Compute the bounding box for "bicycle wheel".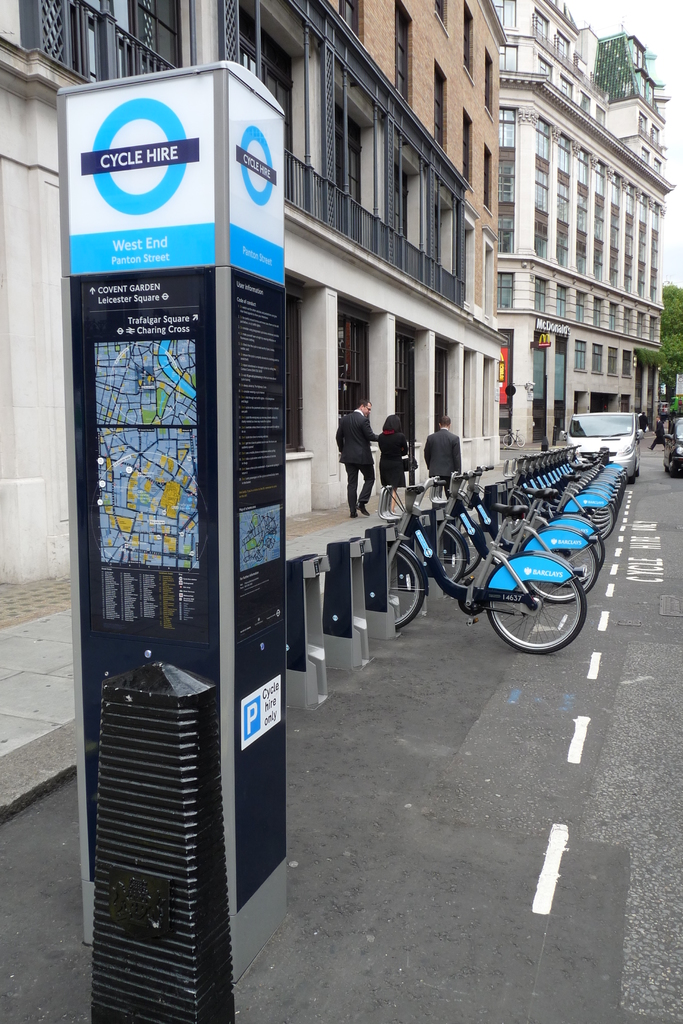
<box>504,563,586,648</box>.
